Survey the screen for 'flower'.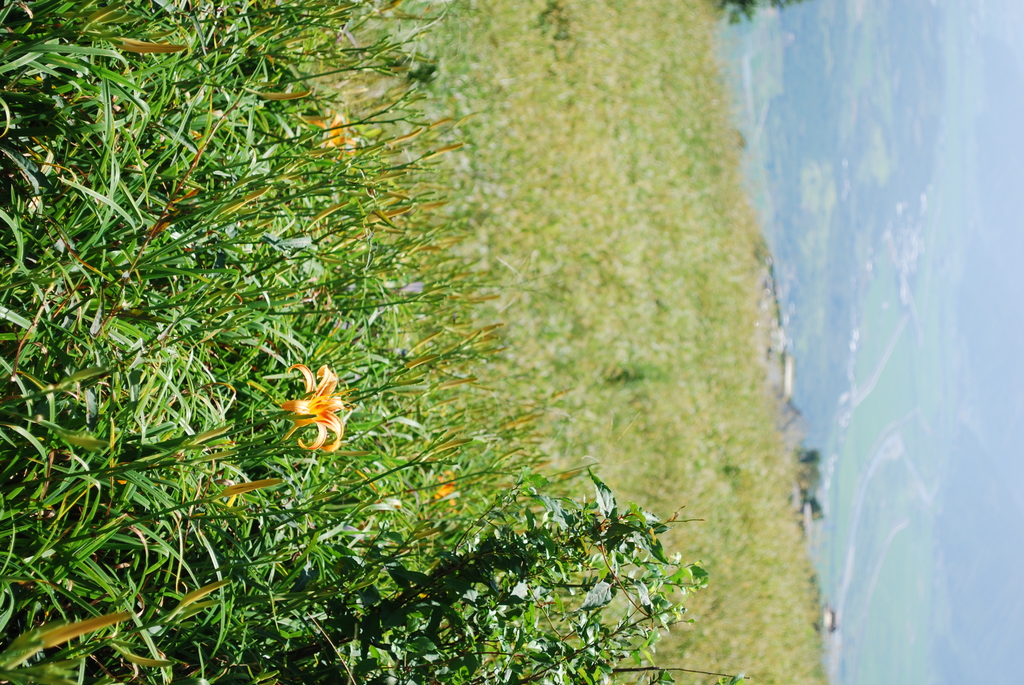
Survey found: <region>309, 114, 356, 159</region>.
